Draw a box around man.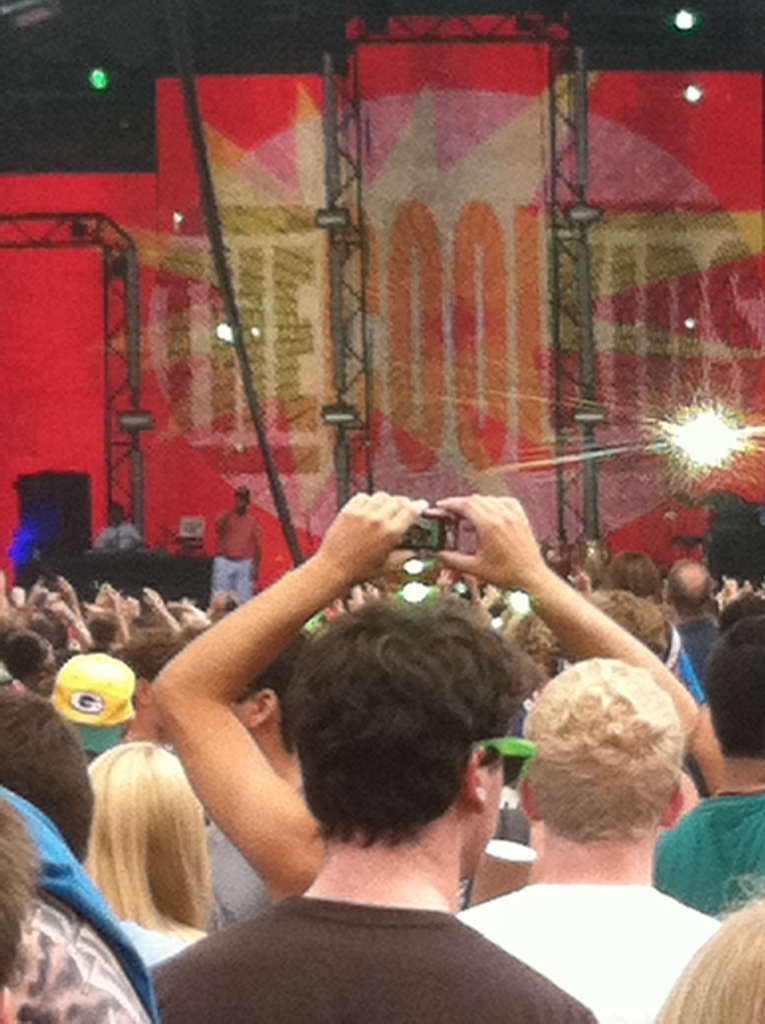
<bbox>141, 593, 593, 1018</bbox>.
